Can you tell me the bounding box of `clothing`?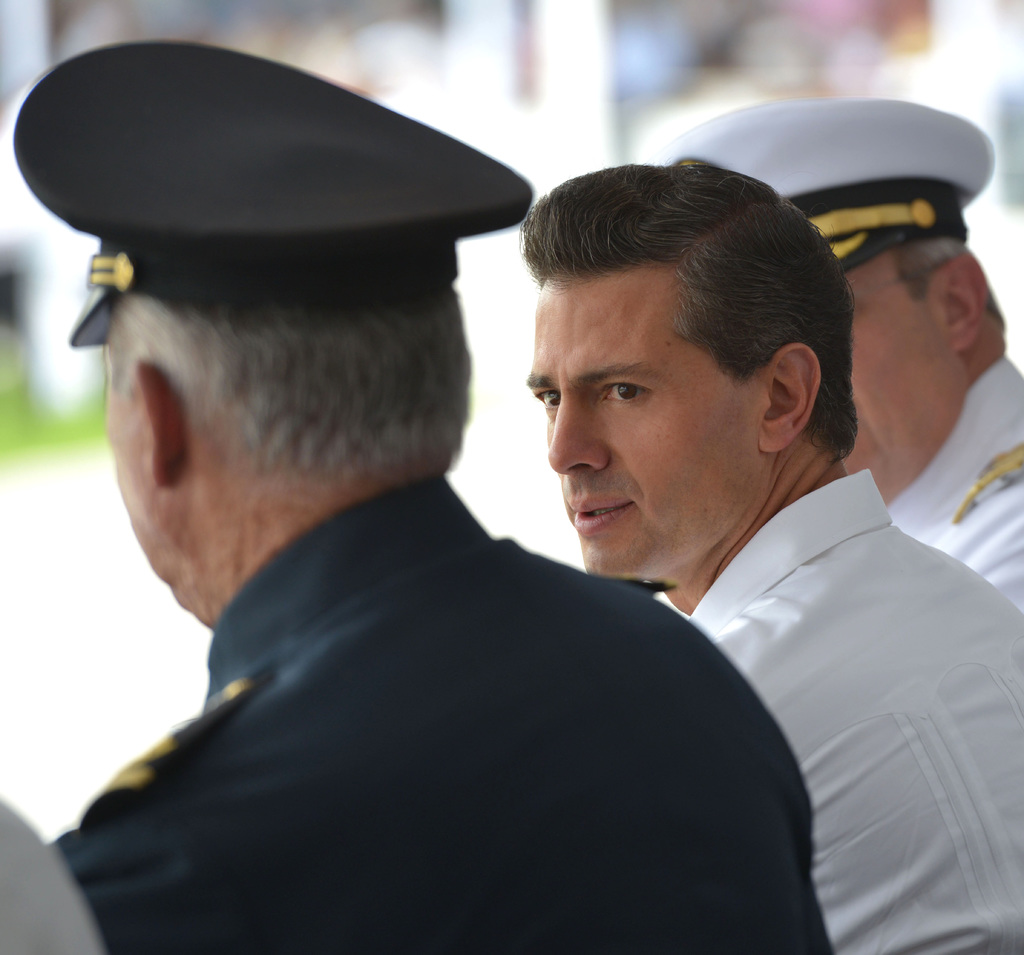
region(681, 468, 1023, 954).
